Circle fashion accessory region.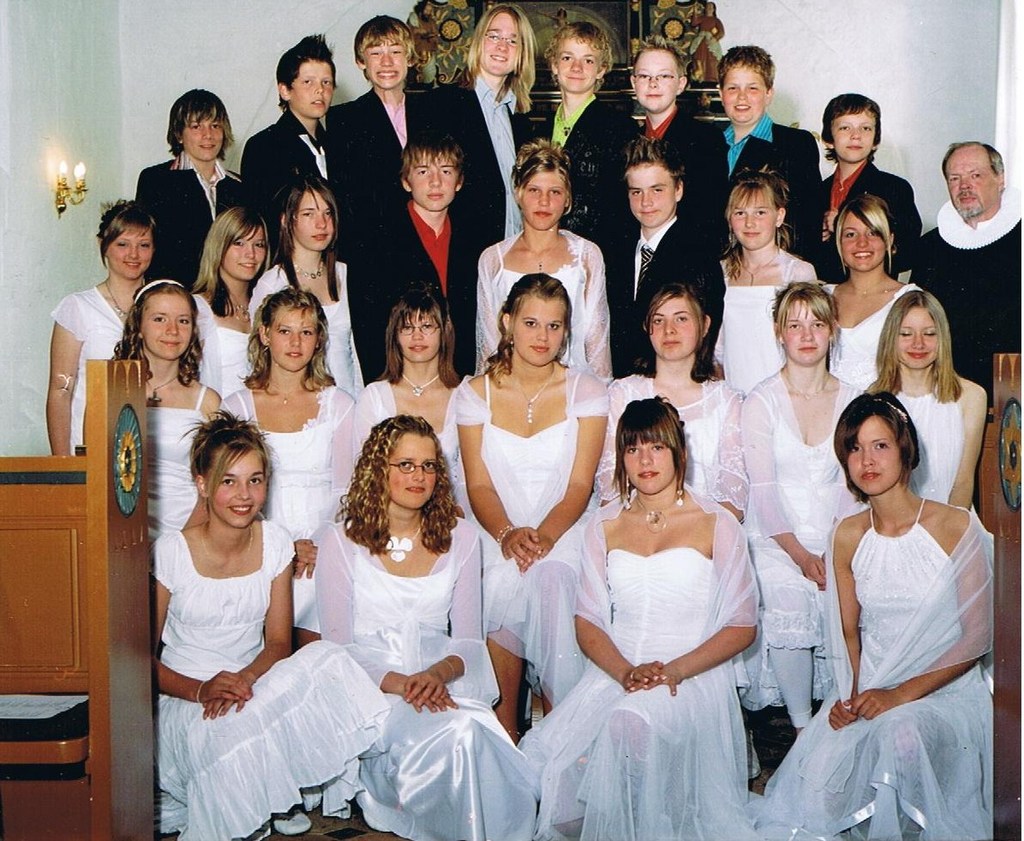
Region: locate(50, 372, 73, 397).
